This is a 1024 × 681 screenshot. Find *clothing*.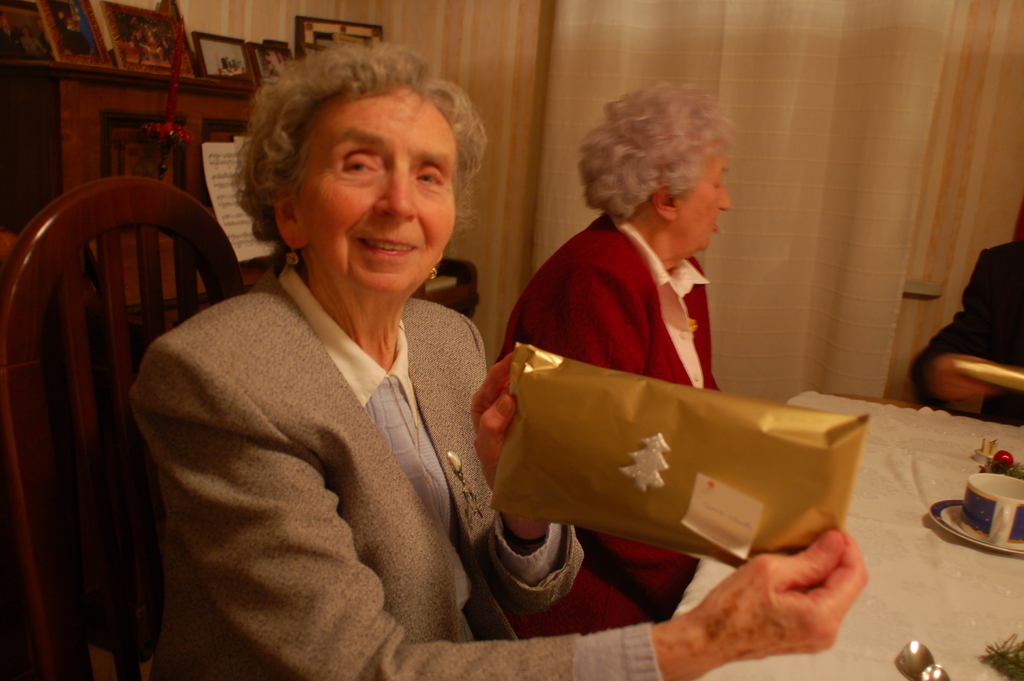
Bounding box: (x1=129, y1=213, x2=542, y2=676).
